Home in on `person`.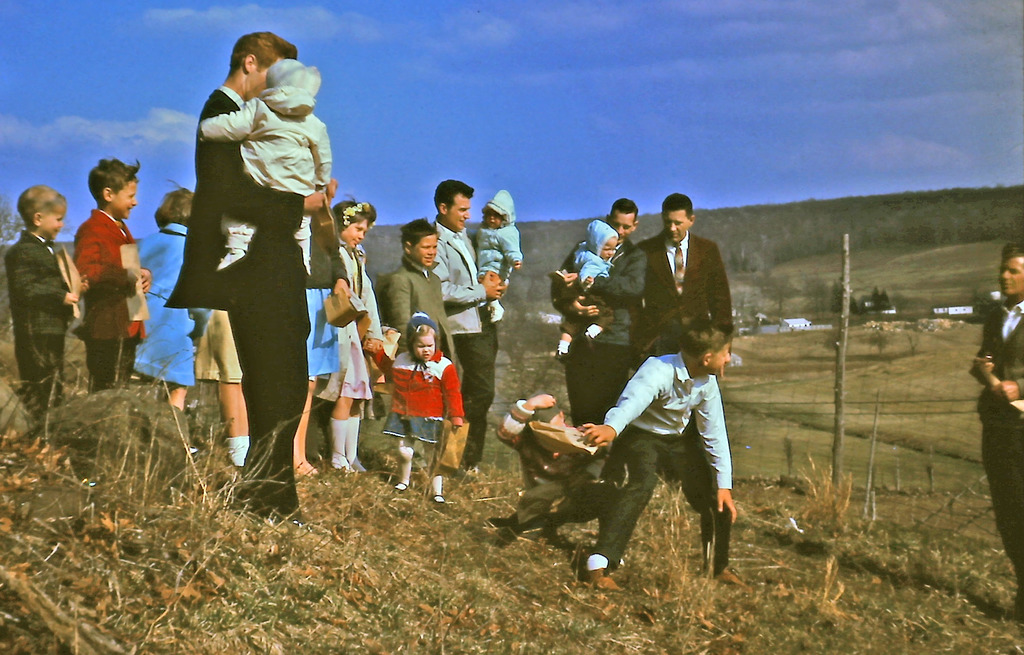
Homed in at (116,172,202,428).
